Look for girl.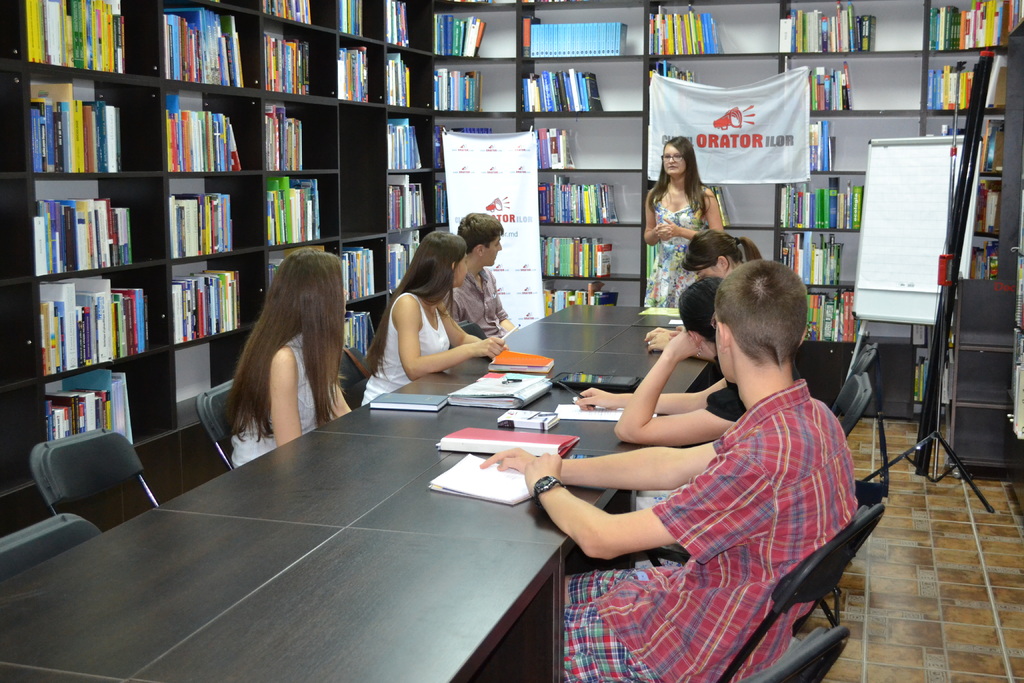
Found: [left=686, top=231, right=760, bottom=280].
